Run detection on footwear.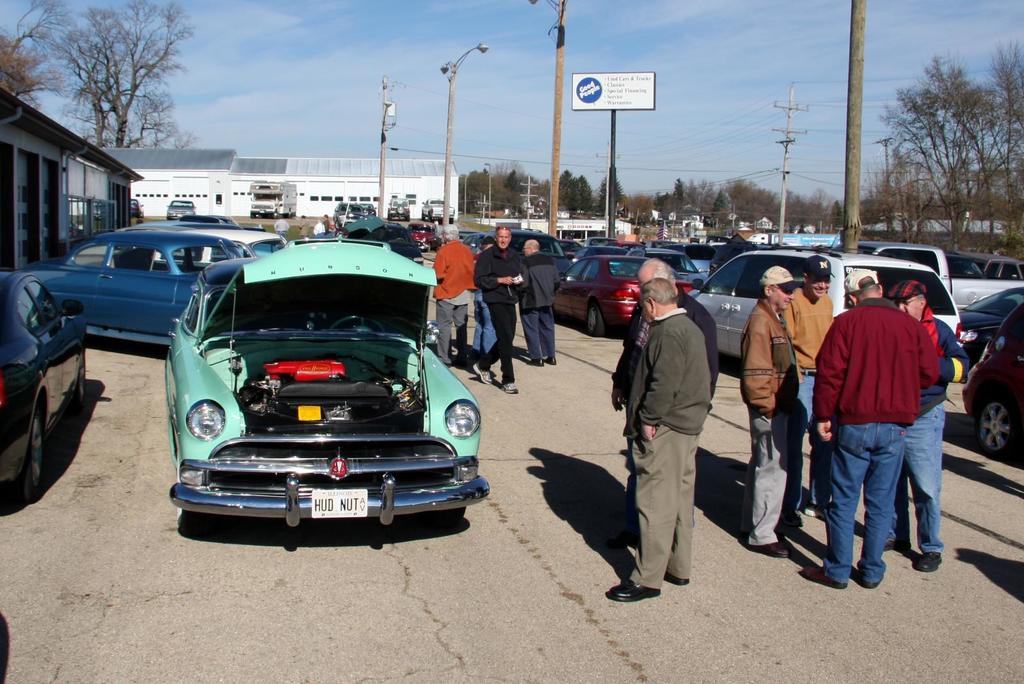
Result: crop(542, 354, 557, 365).
